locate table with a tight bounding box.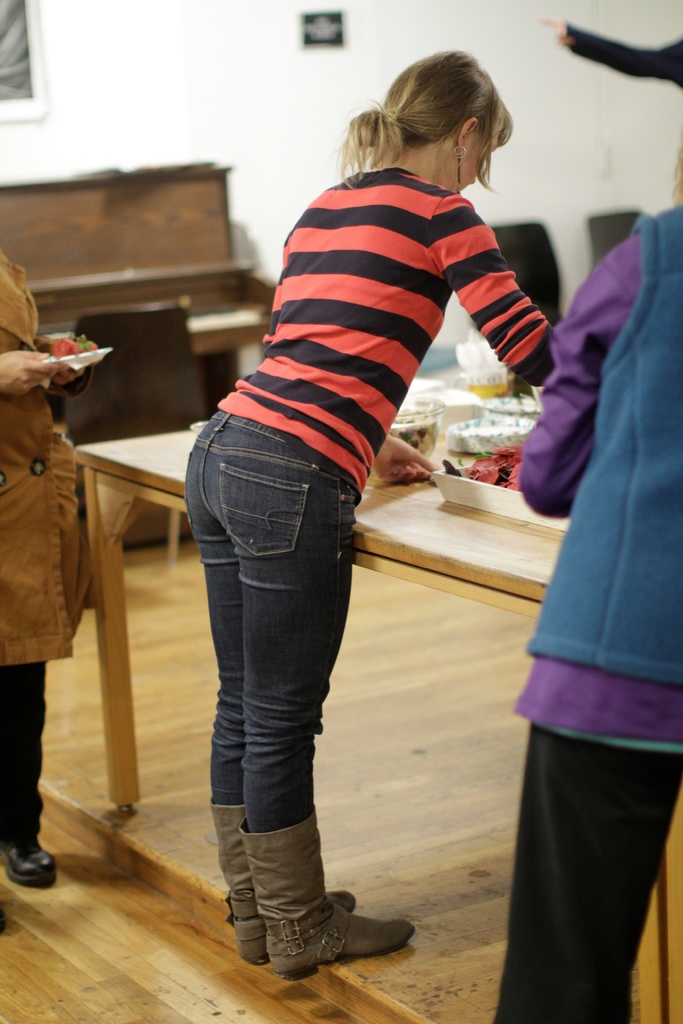
[295, 381, 604, 737].
